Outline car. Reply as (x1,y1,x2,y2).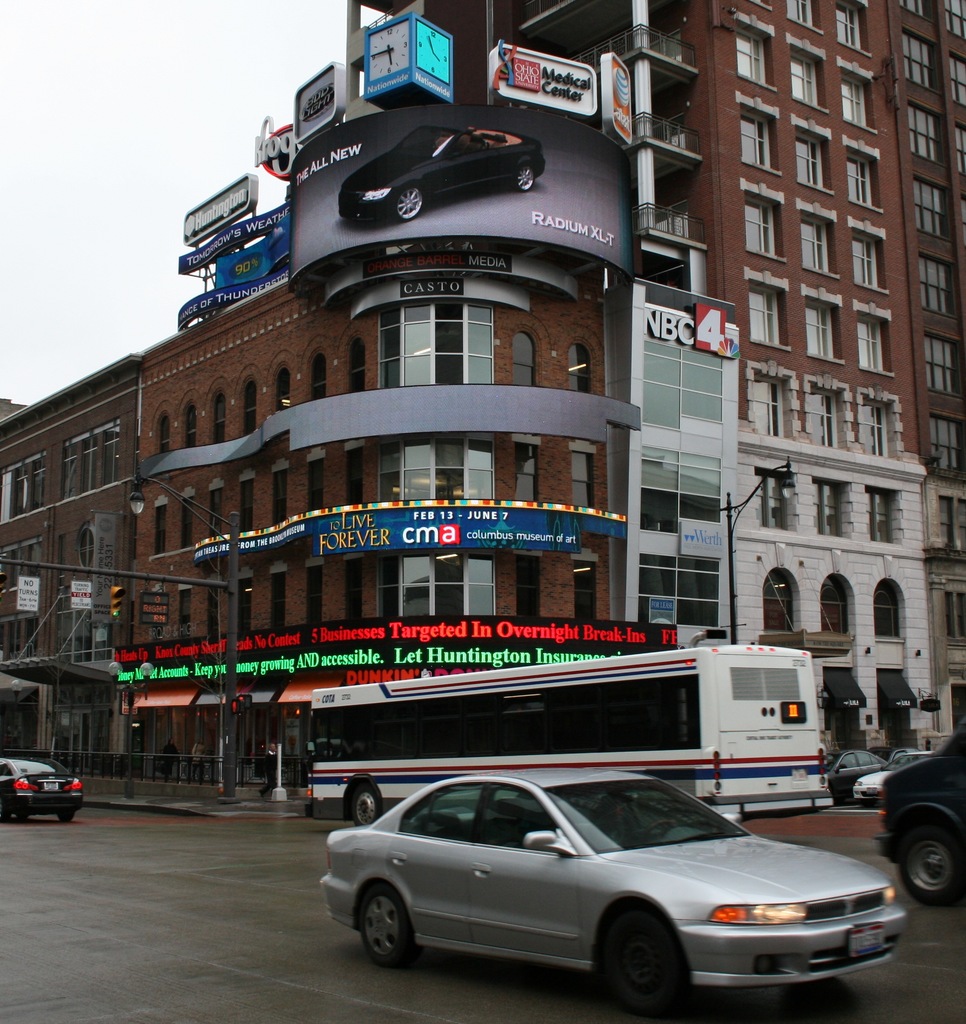
(857,753,937,802).
